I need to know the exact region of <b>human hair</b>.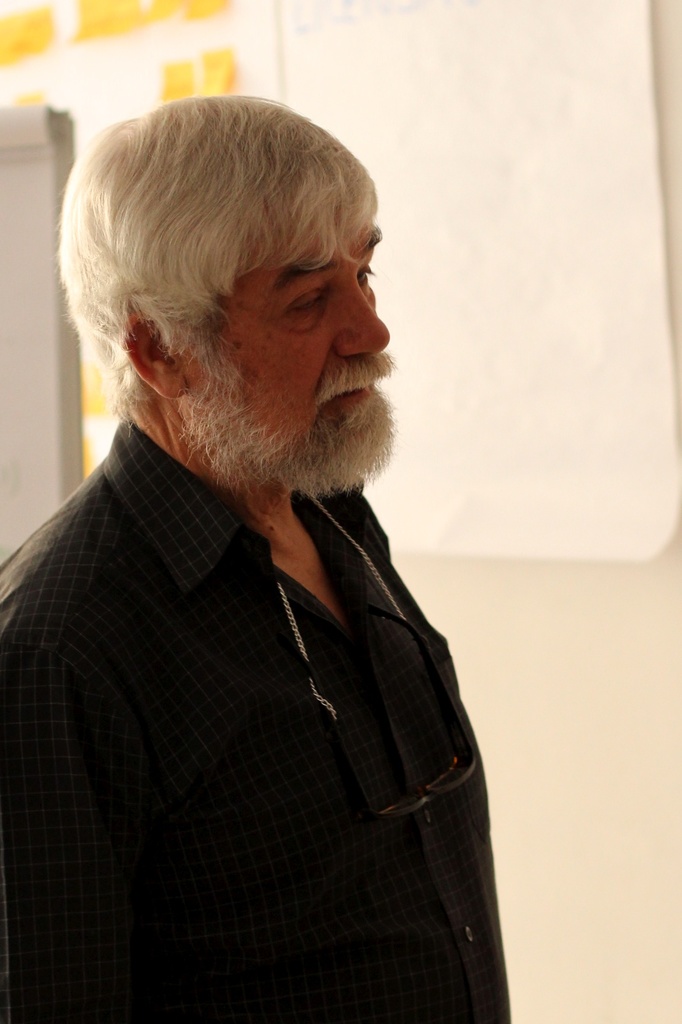
Region: 59,90,381,414.
